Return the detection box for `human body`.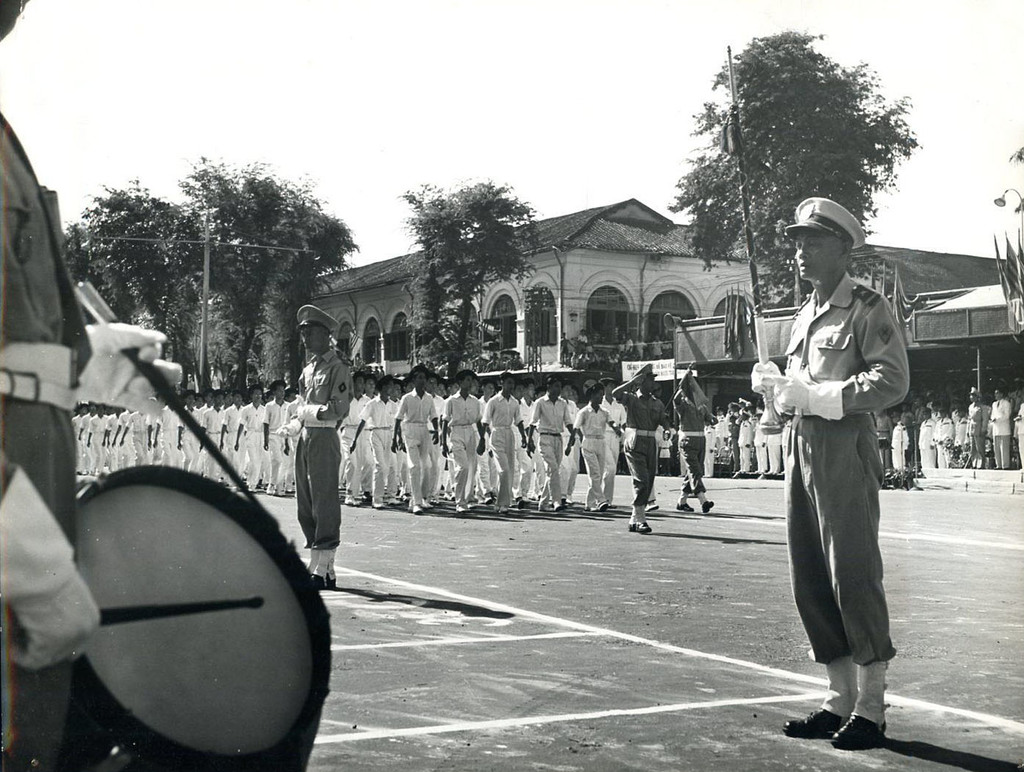
bbox=[751, 194, 909, 750].
